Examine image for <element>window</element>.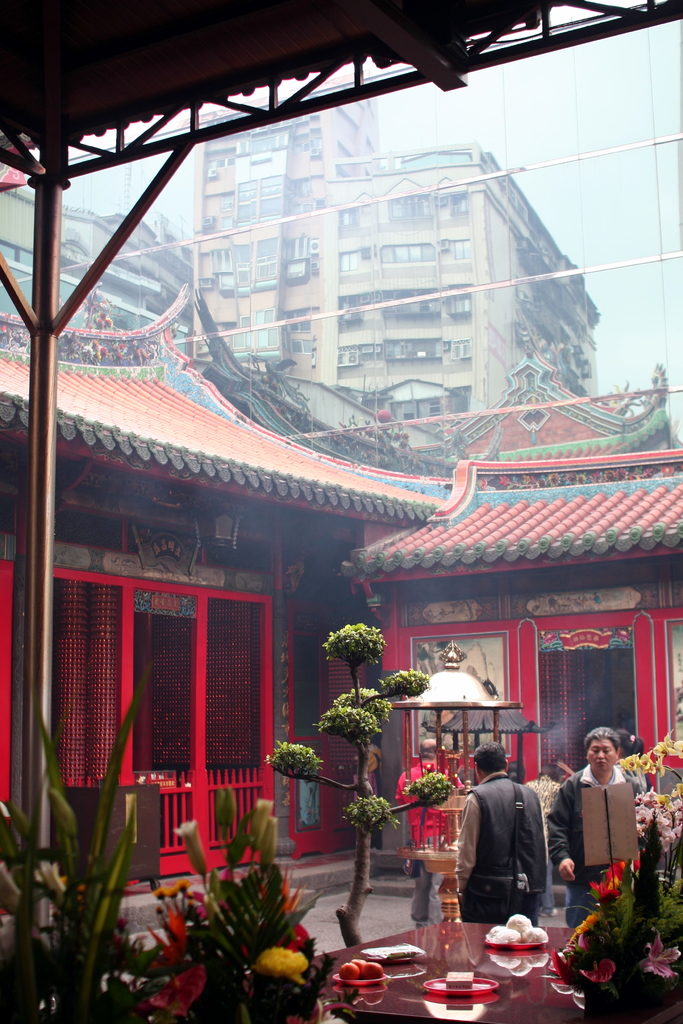
Examination result: (248, 132, 281, 150).
